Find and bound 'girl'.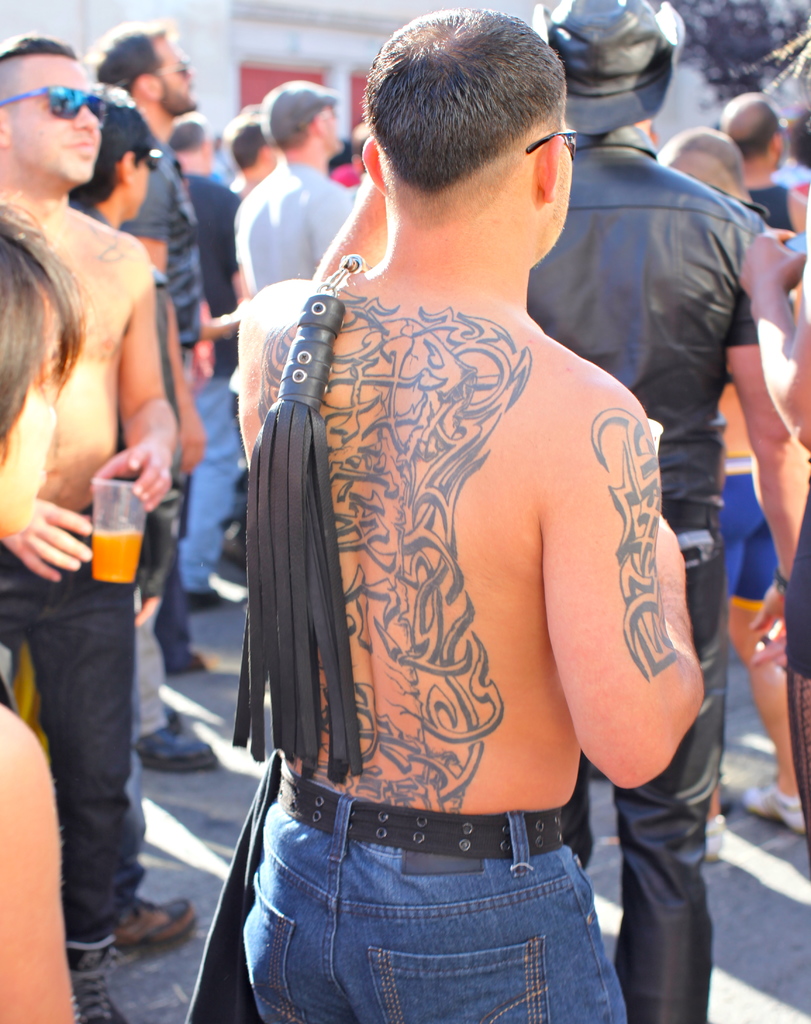
Bound: locate(0, 204, 86, 1023).
